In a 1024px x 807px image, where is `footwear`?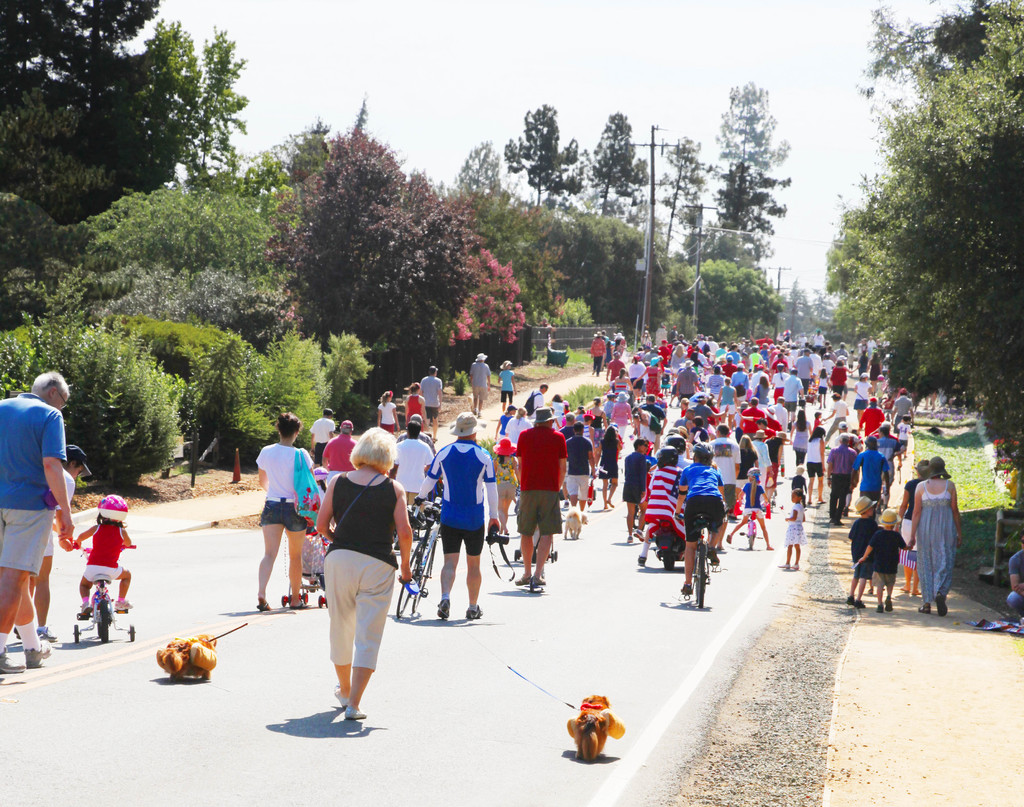
x1=26, y1=642, x2=58, y2=665.
